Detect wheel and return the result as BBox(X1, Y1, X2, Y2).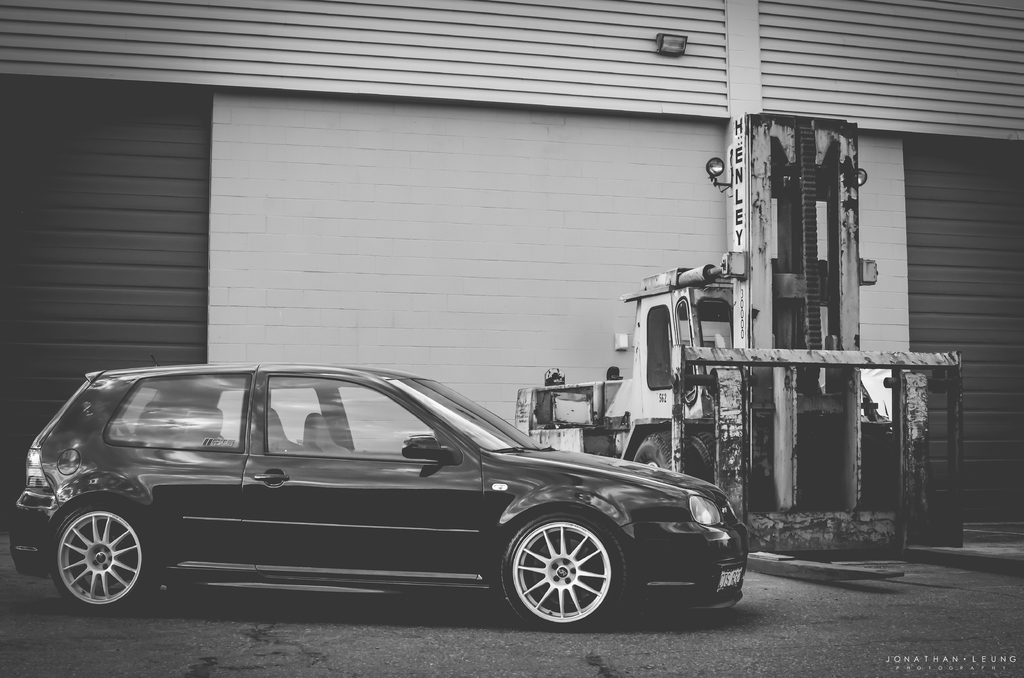
BBox(496, 523, 639, 632).
